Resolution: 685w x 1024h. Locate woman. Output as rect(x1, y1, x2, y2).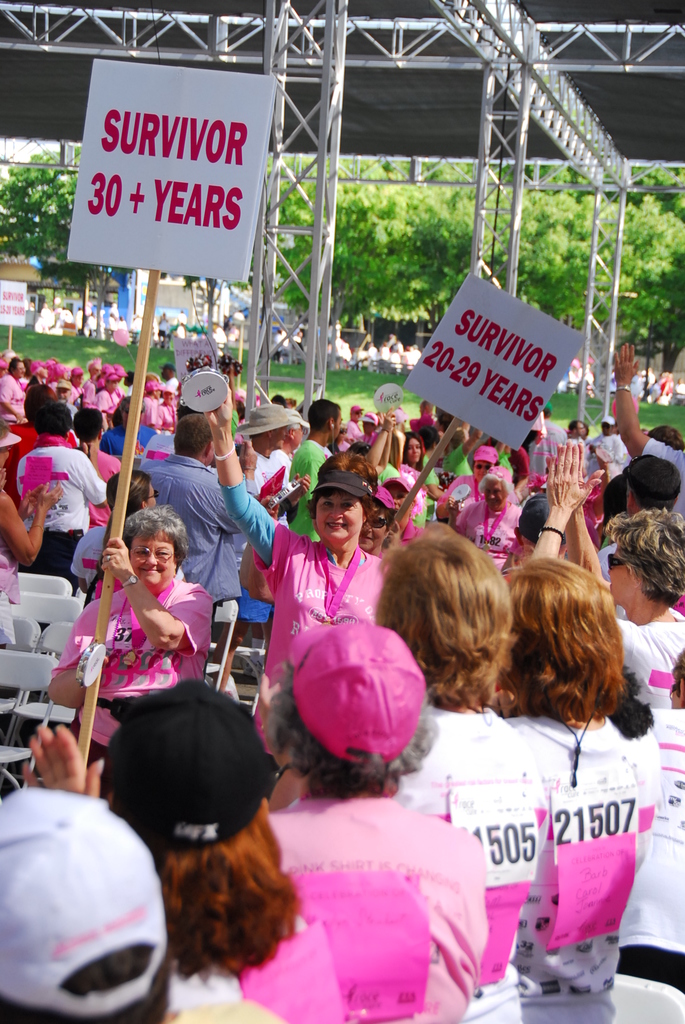
rect(365, 521, 558, 1023).
